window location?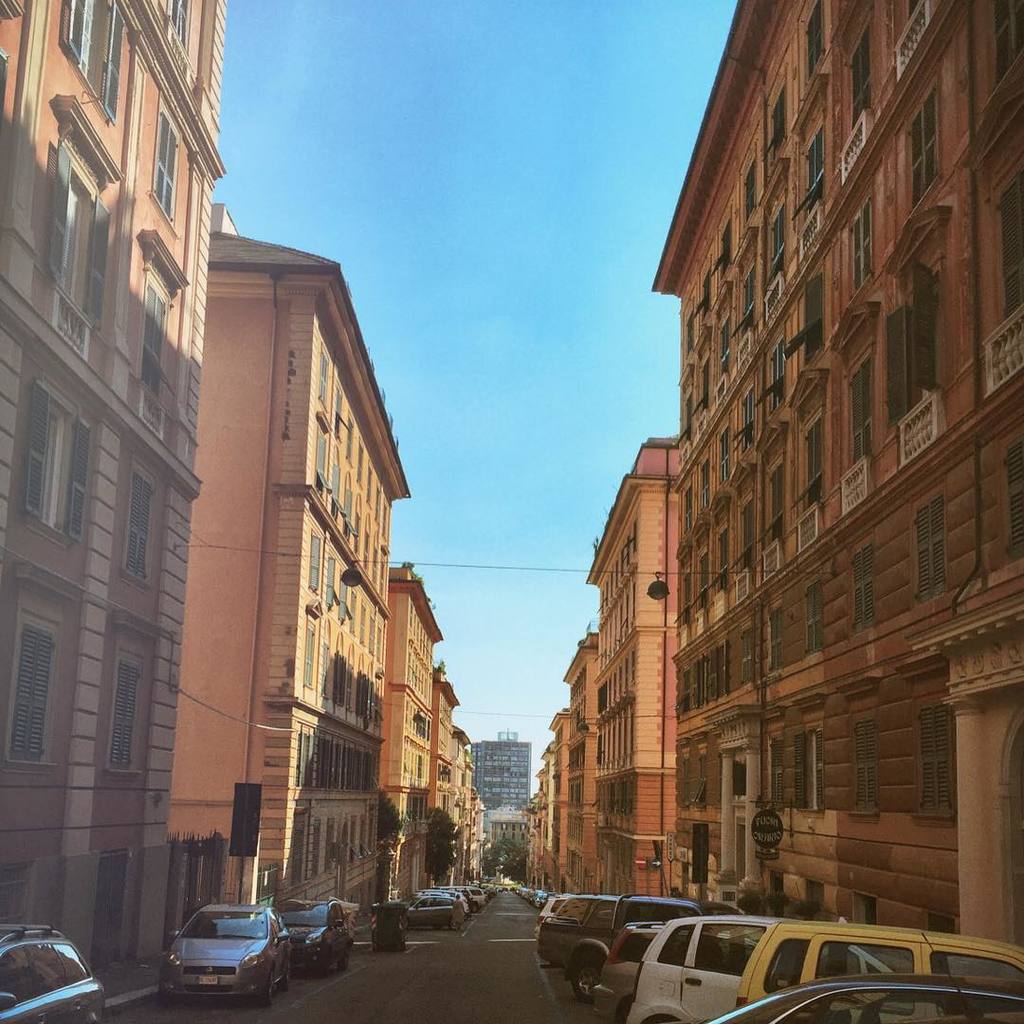
crop(854, 28, 869, 129)
